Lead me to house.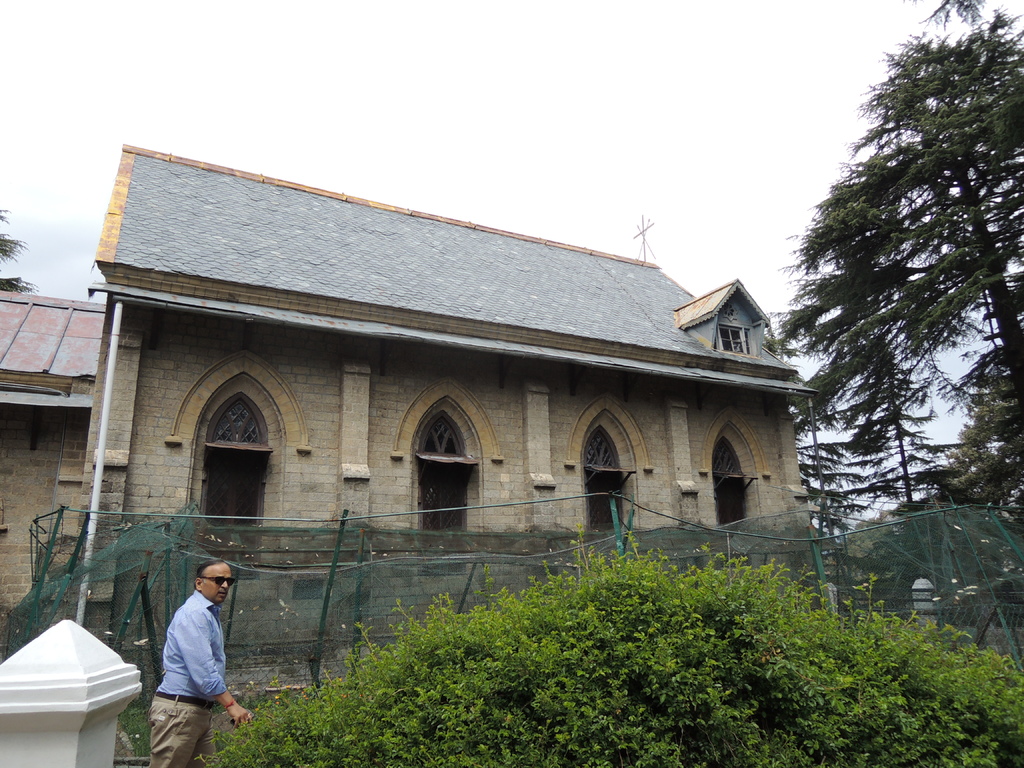
Lead to (left=44, top=150, right=834, bottom=703).
